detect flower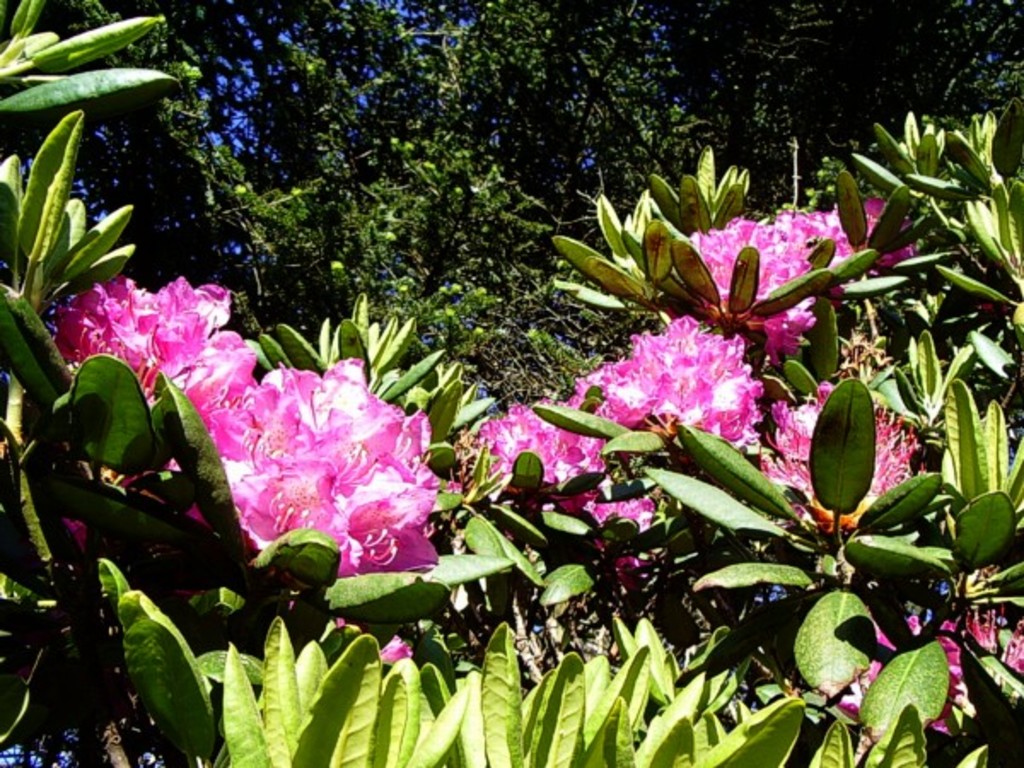
(836,614,971,736)
